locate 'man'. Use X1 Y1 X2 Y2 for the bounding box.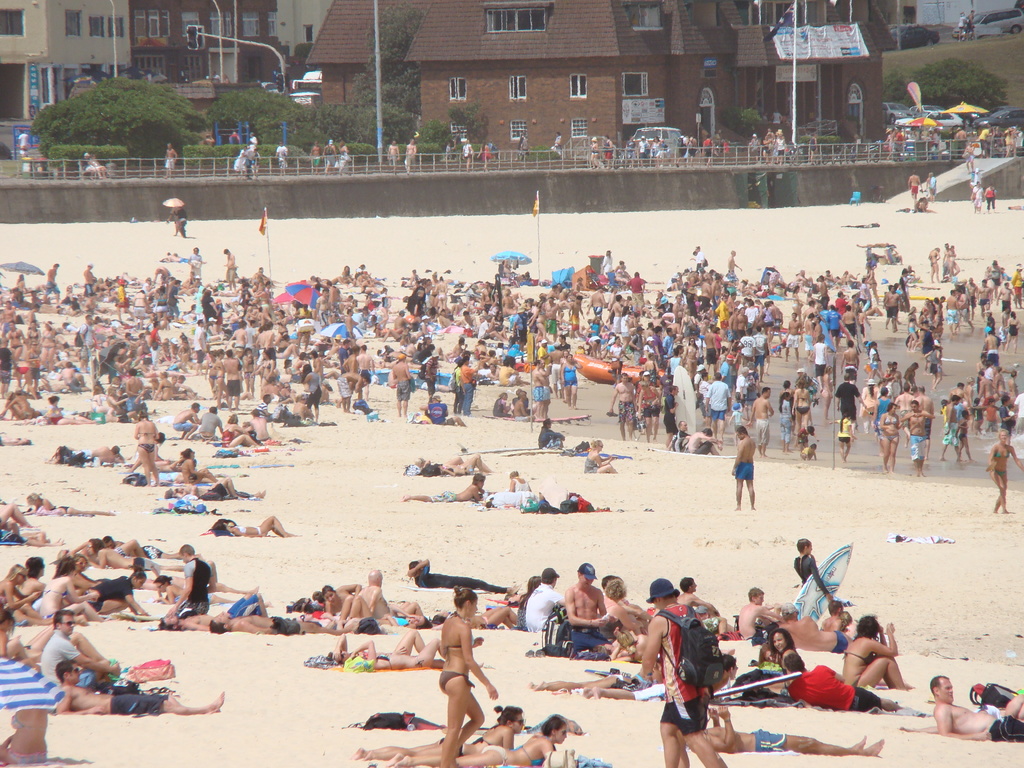
402 471 485 500.
